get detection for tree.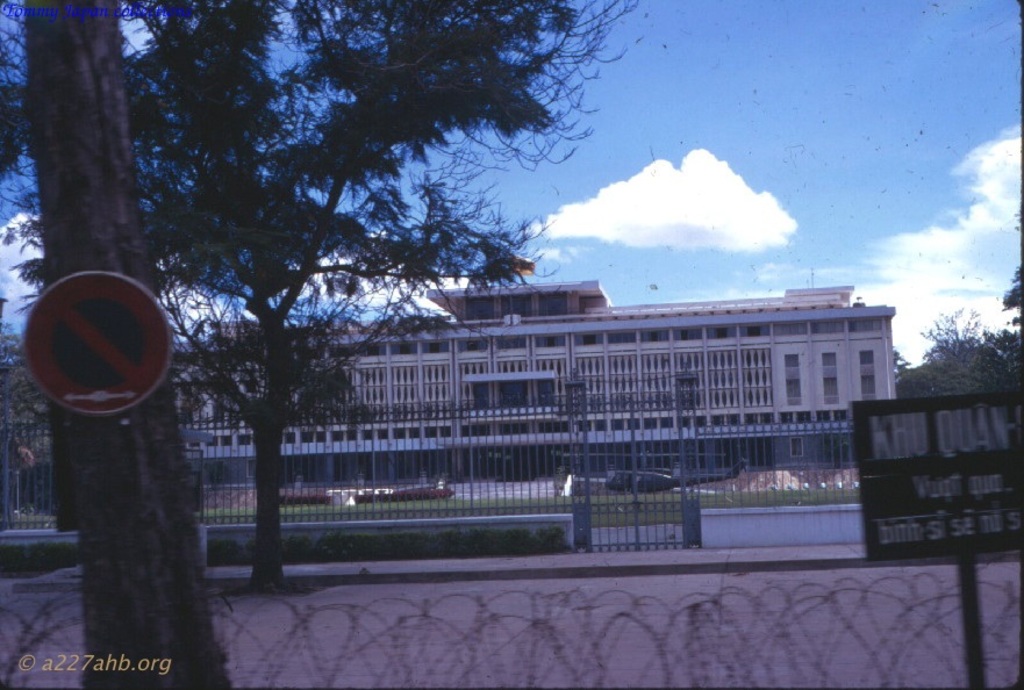
Detection: x1=998, y1=193, x2=1023, y2=387.
